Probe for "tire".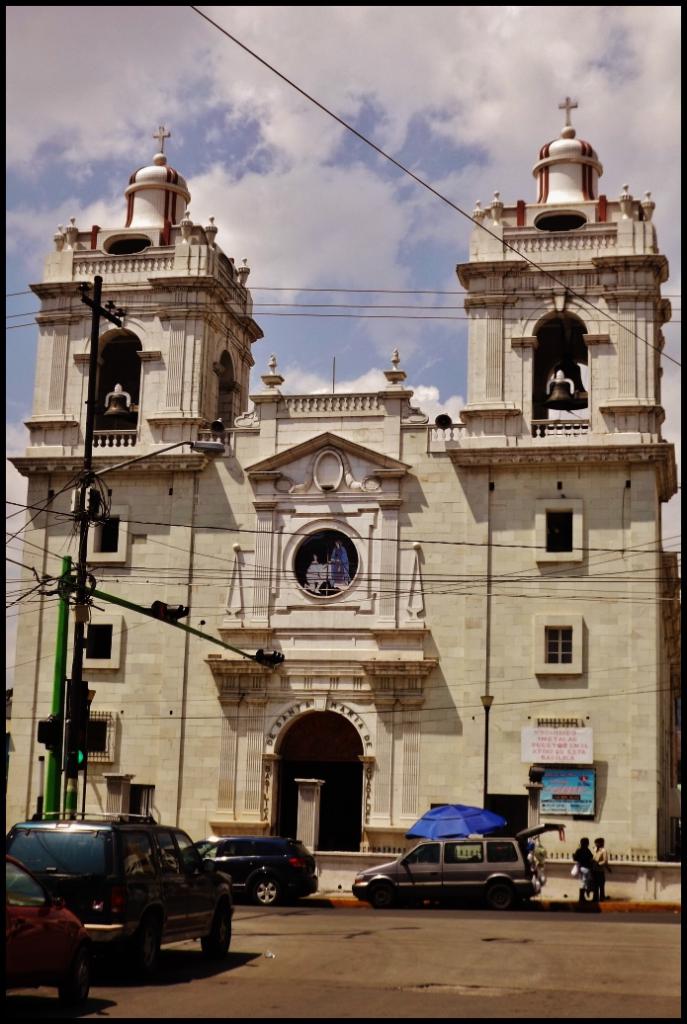
Probe result: crop(370, 885, 392, 909).
